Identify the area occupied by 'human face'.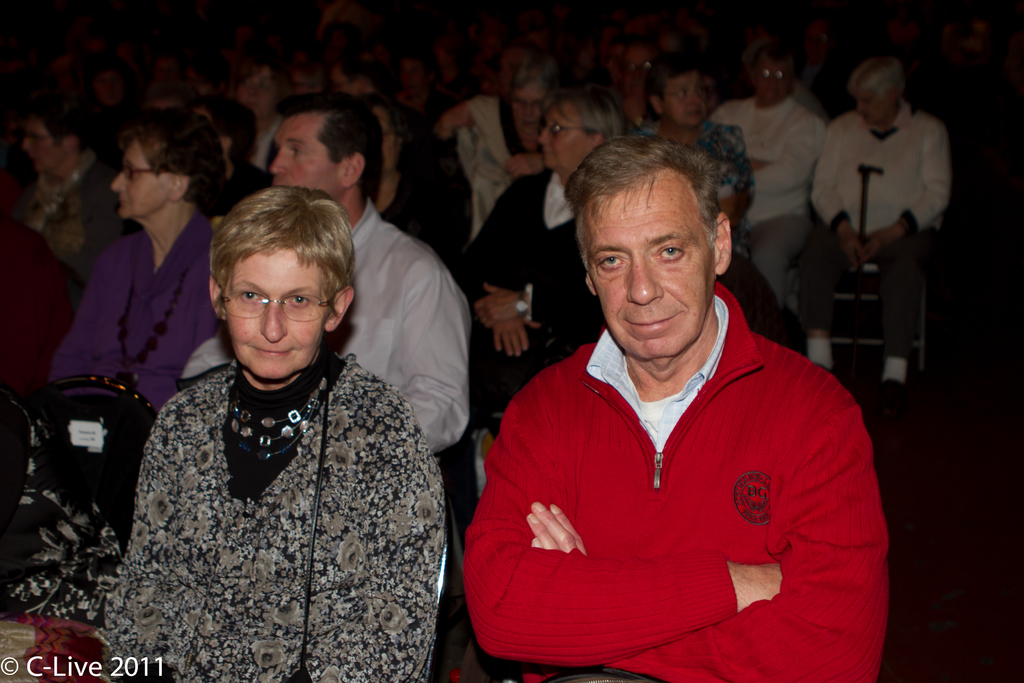
Area: {"x1": 621, "y1": 47, "x2": 650, "y2": 94}.
